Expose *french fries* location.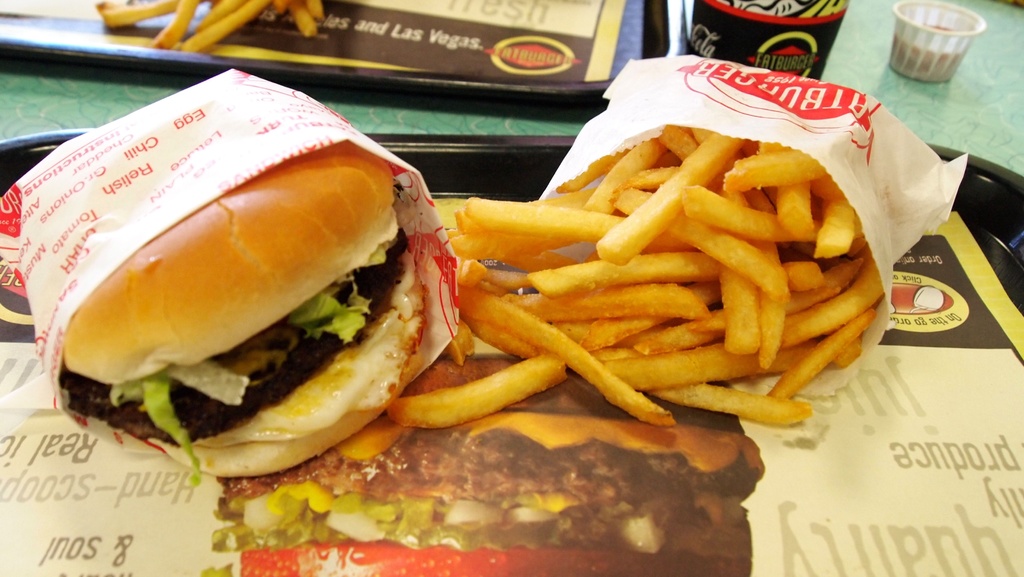
Exposed at [188, 0, 271, 49].
